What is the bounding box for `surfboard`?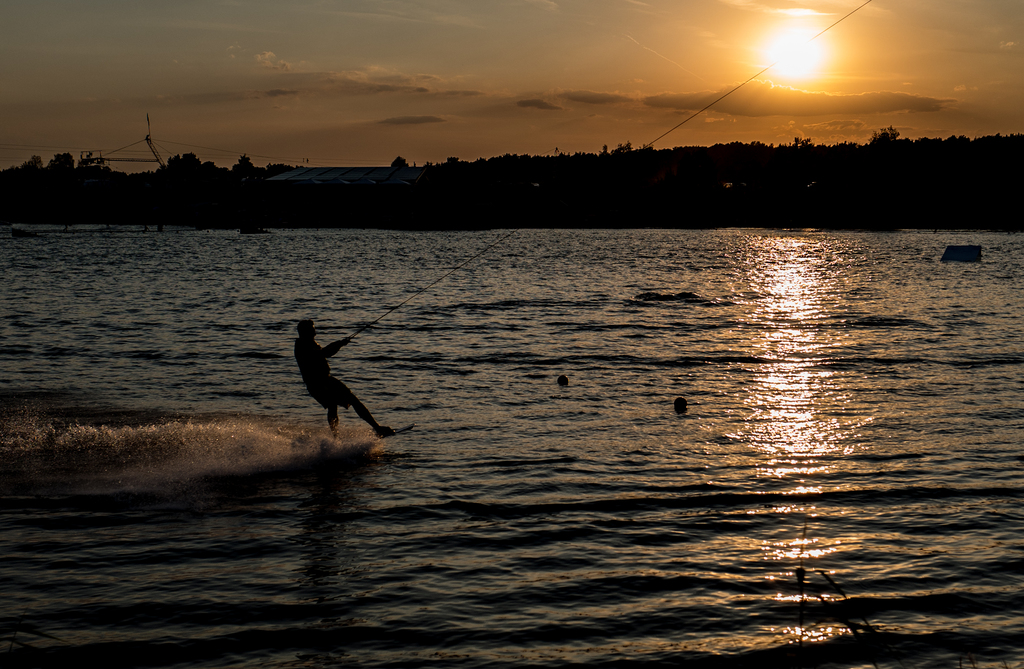
bbox(380, 424, 413, 439).
